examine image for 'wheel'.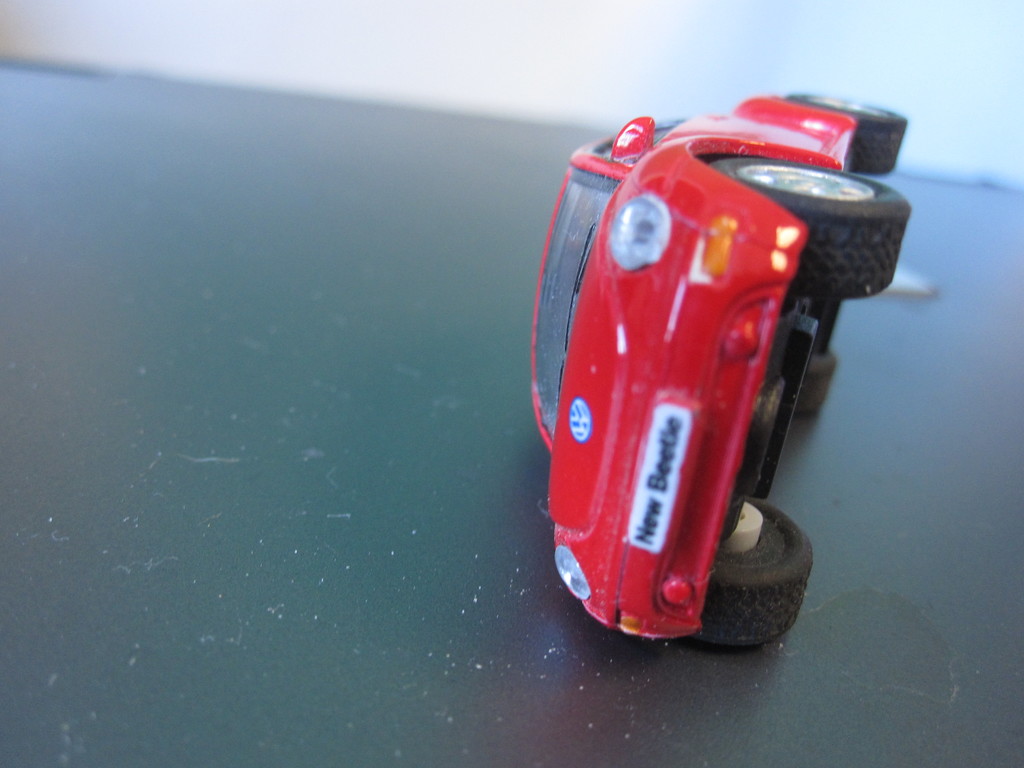
Examination result: 785, 88, 909, 172.
